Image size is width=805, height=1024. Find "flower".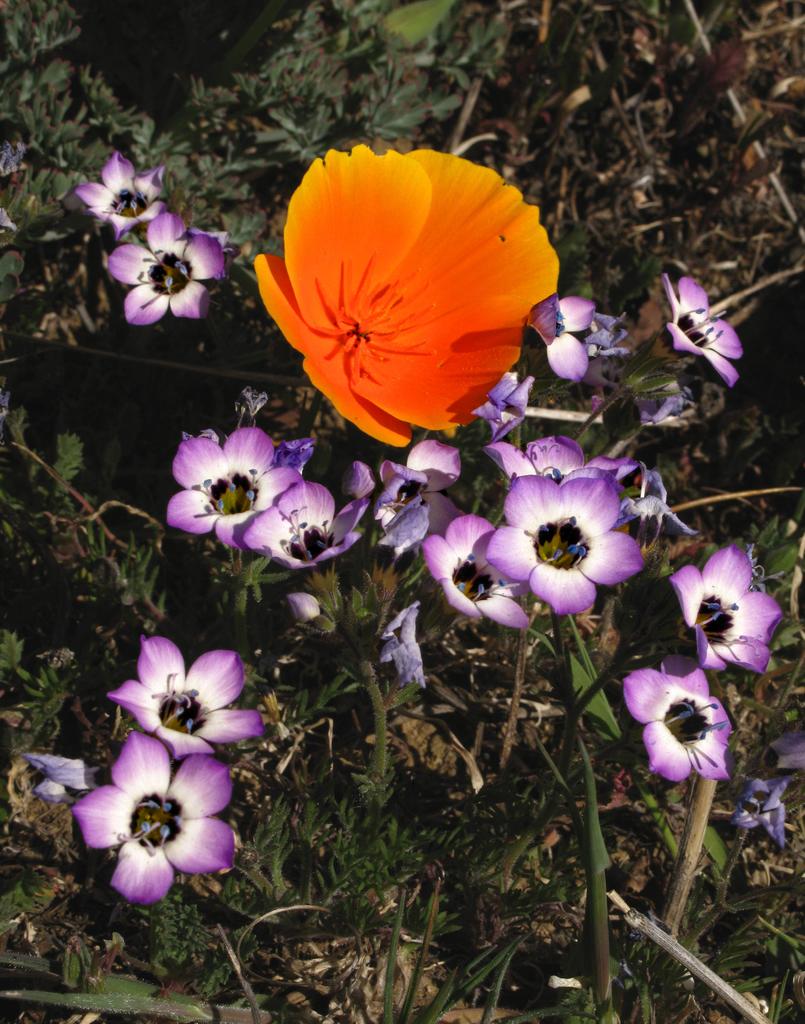
bbox=[65, 732, 237, 902].
